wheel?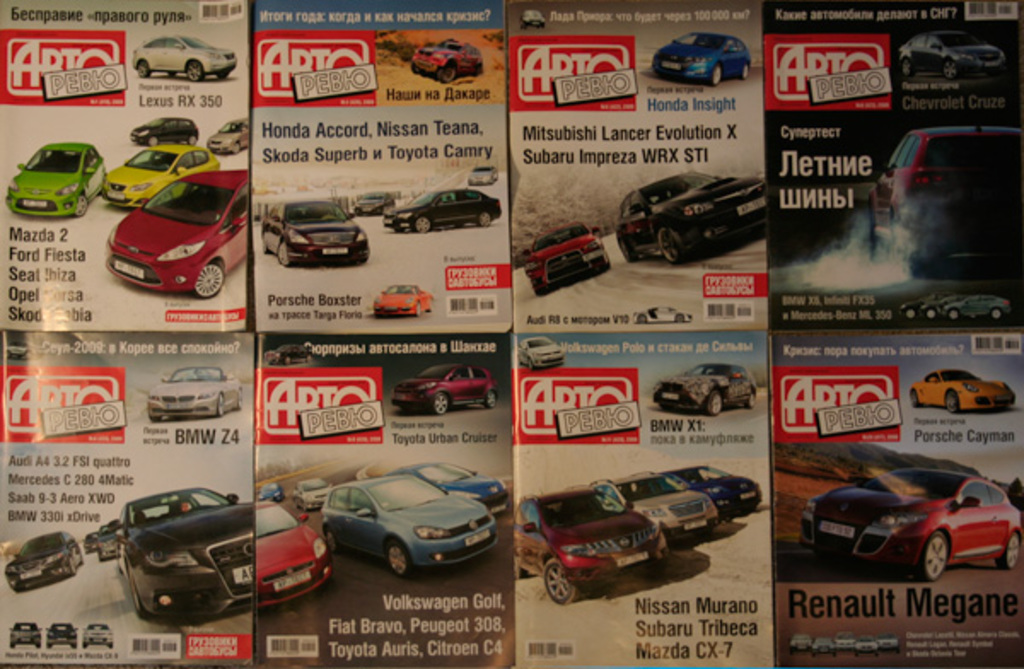
Rect(140, 65, 154, 77)
